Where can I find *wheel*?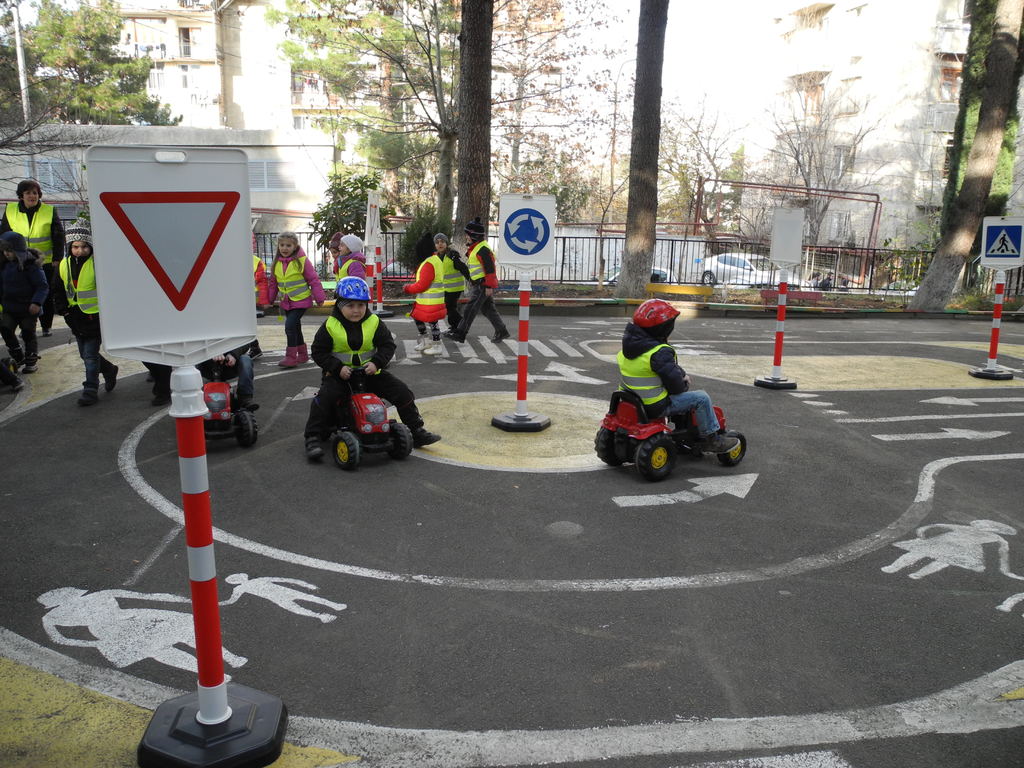
You can find it at <box>386,422,414,461</box>.
